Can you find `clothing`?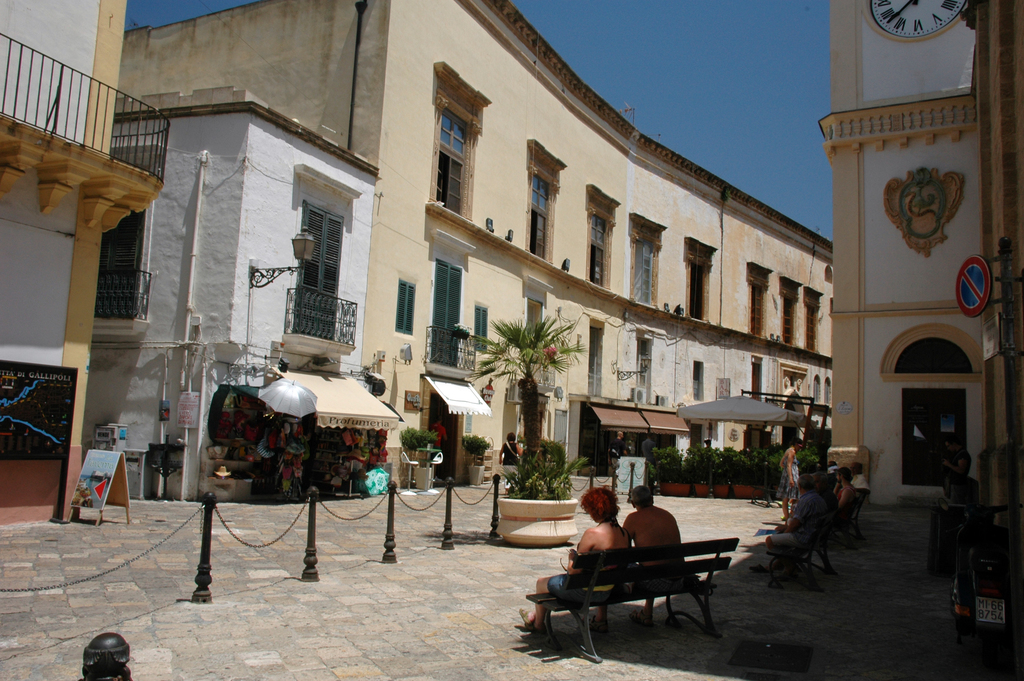
Yes, bounding box: 851 476 864 525.
